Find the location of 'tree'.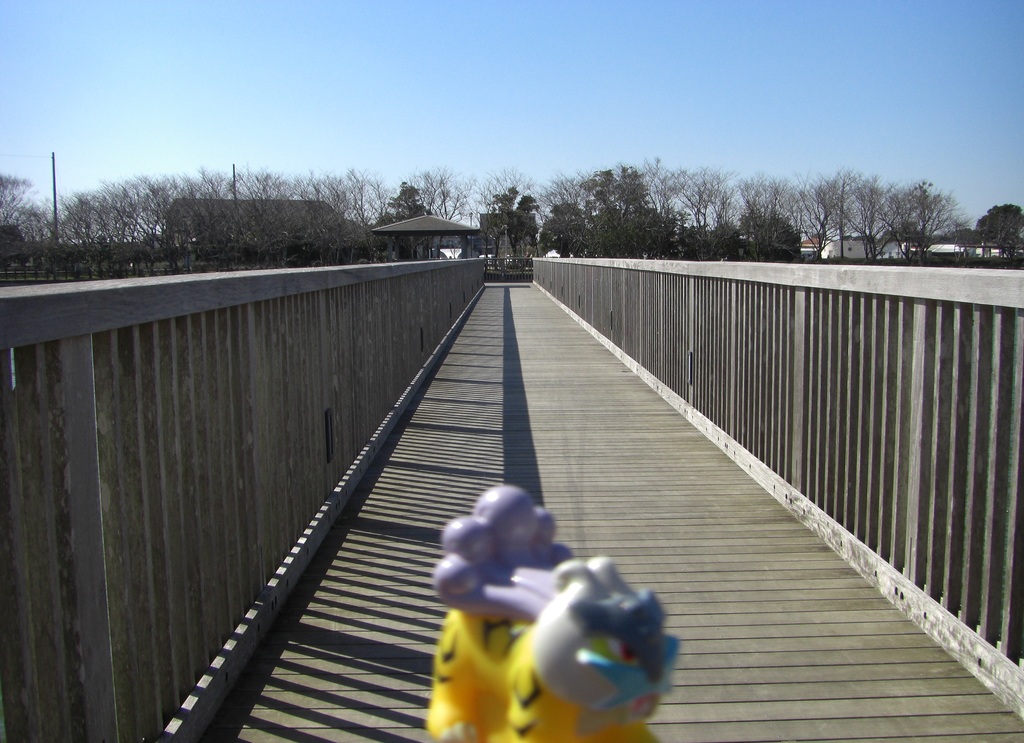
Location: {"left": 968, "top": 192, "right": 1023, "bottom": 260}.
